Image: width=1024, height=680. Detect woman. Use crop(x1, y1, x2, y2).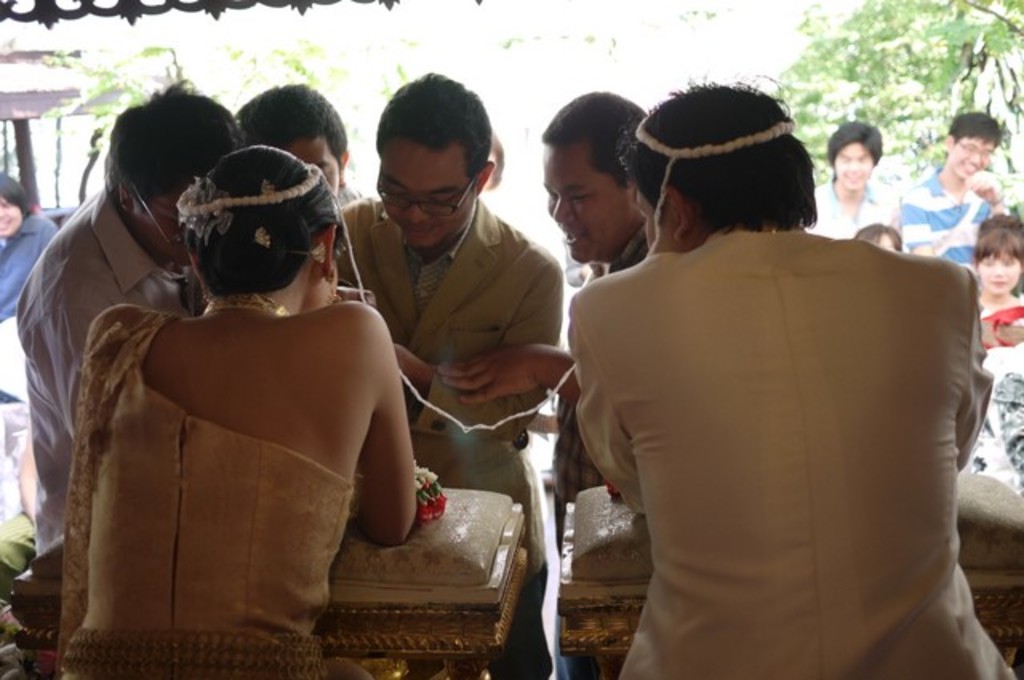
crop(973, 222, 1022, 357).
